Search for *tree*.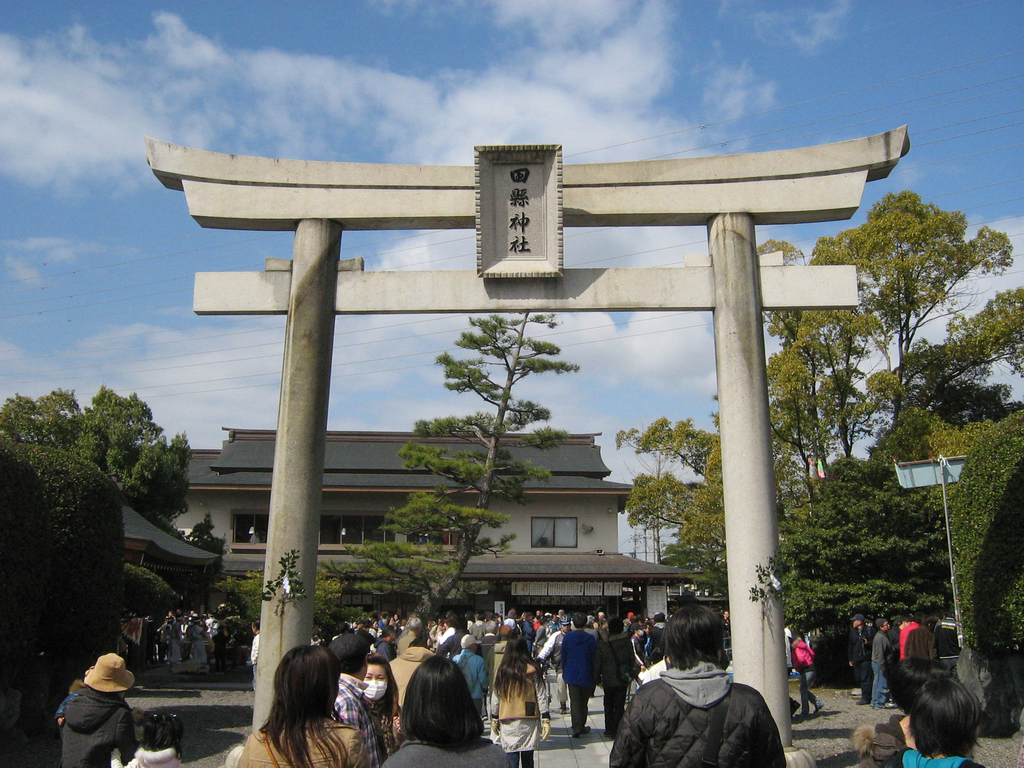
Found at l=256, t=545, r=313, b=665.
